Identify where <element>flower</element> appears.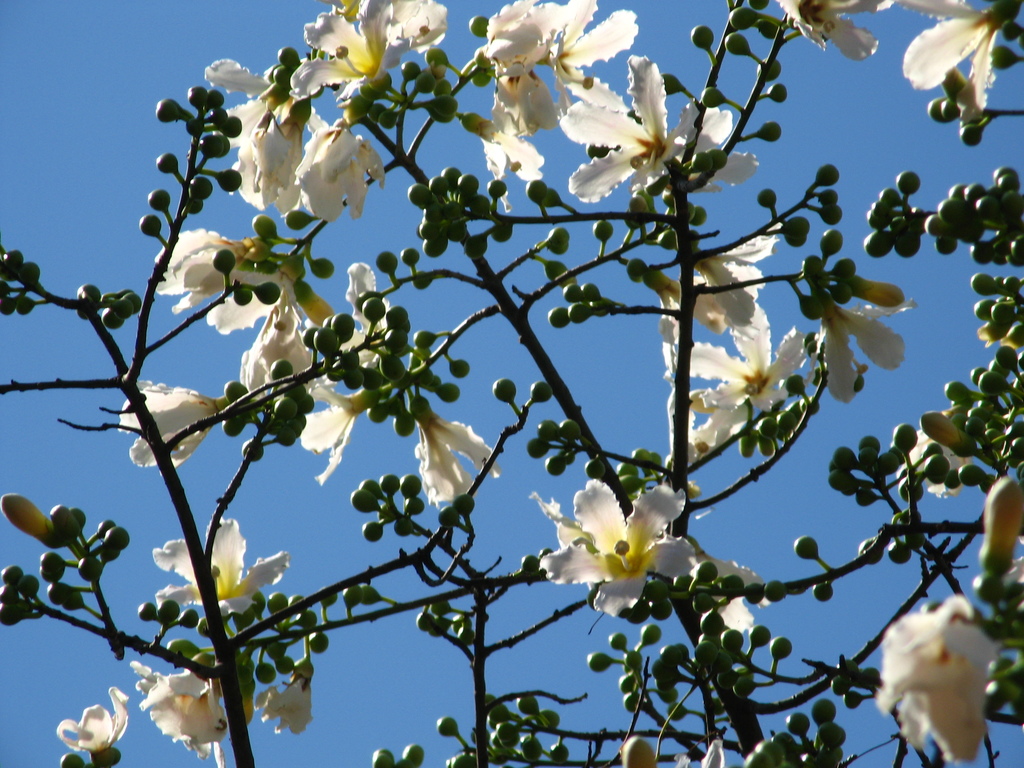
Appears at pyautogui.locateOnScreen(893, 0, 1002, 120).
